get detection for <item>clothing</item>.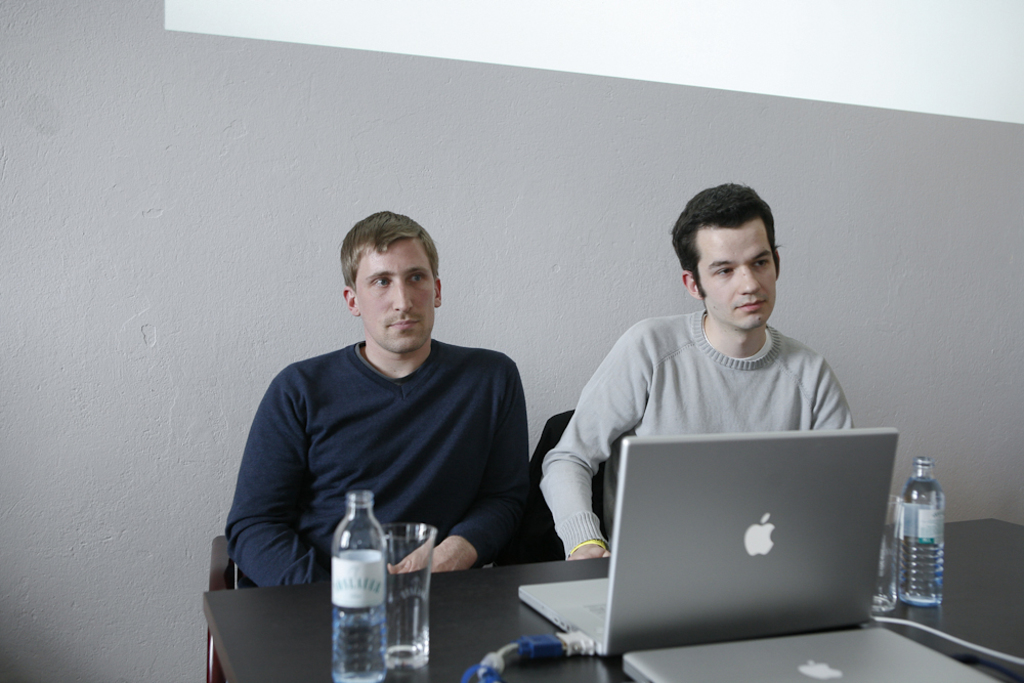
Detection: {"x1": 525, "y1": 286, "x2": 882, "y2": 561}.
